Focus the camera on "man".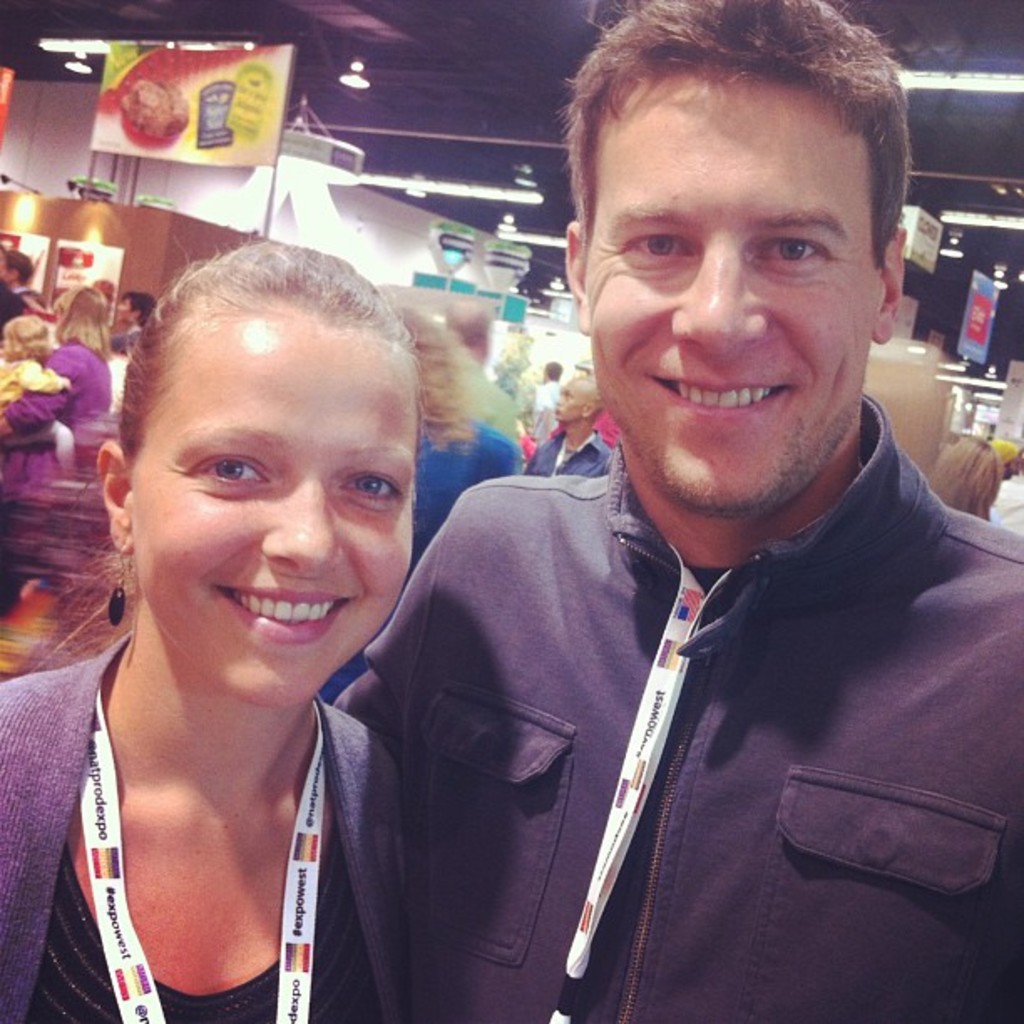
Focus region: (510,381,622,489).
